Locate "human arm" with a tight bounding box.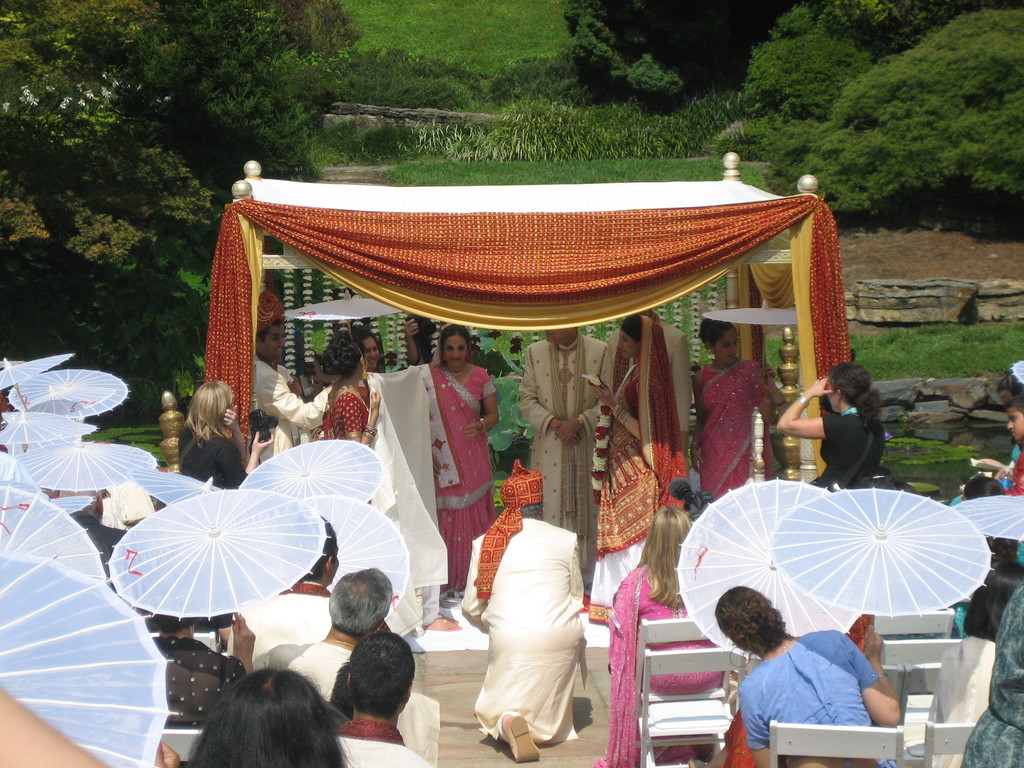
box(689, 376, 706, 471).
